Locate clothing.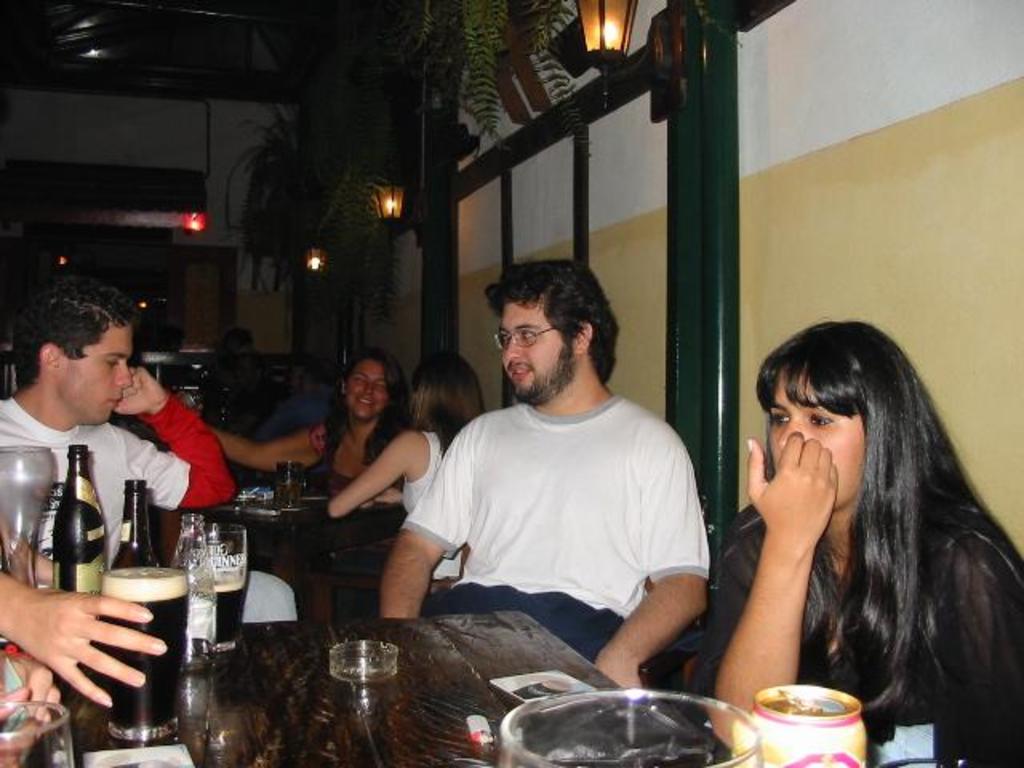
Bounding box: bbox(688, 507, 1022, 766).
